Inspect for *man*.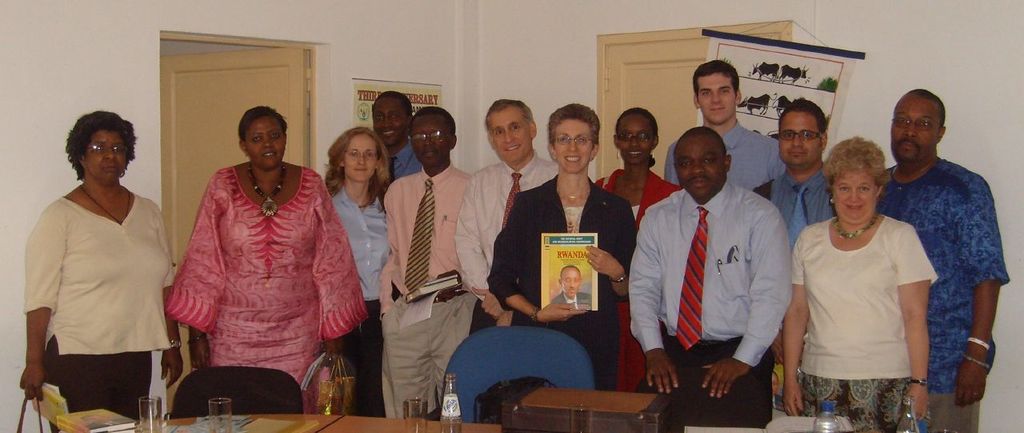
Inspection: pyautogui.locateOnScreen(631, 94, 806, 426).
